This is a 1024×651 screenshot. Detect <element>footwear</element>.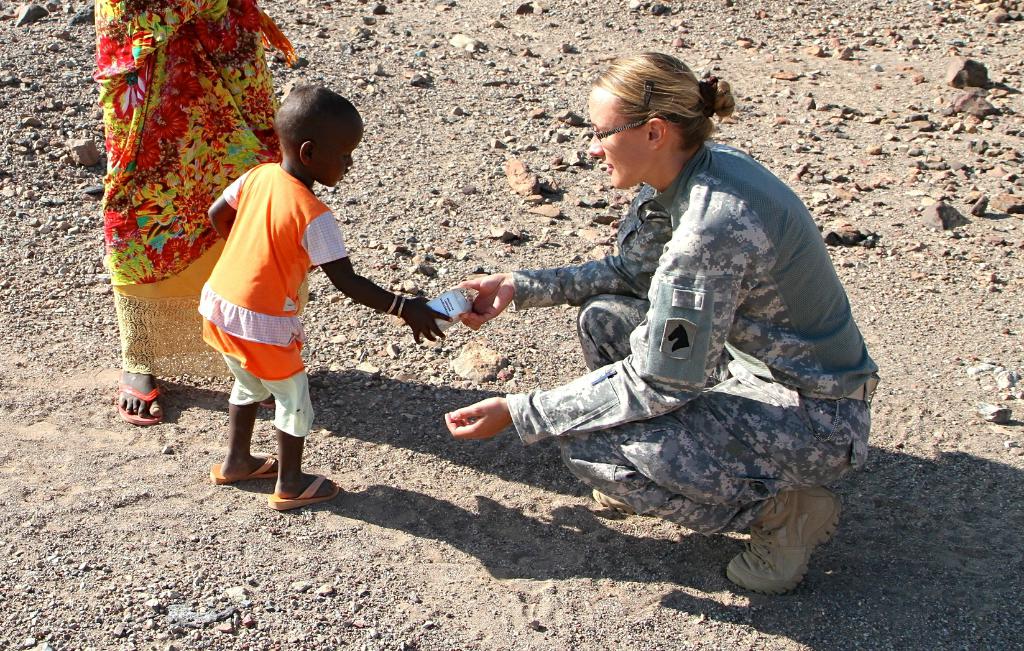
BBox(583, 486, 664, 514).
